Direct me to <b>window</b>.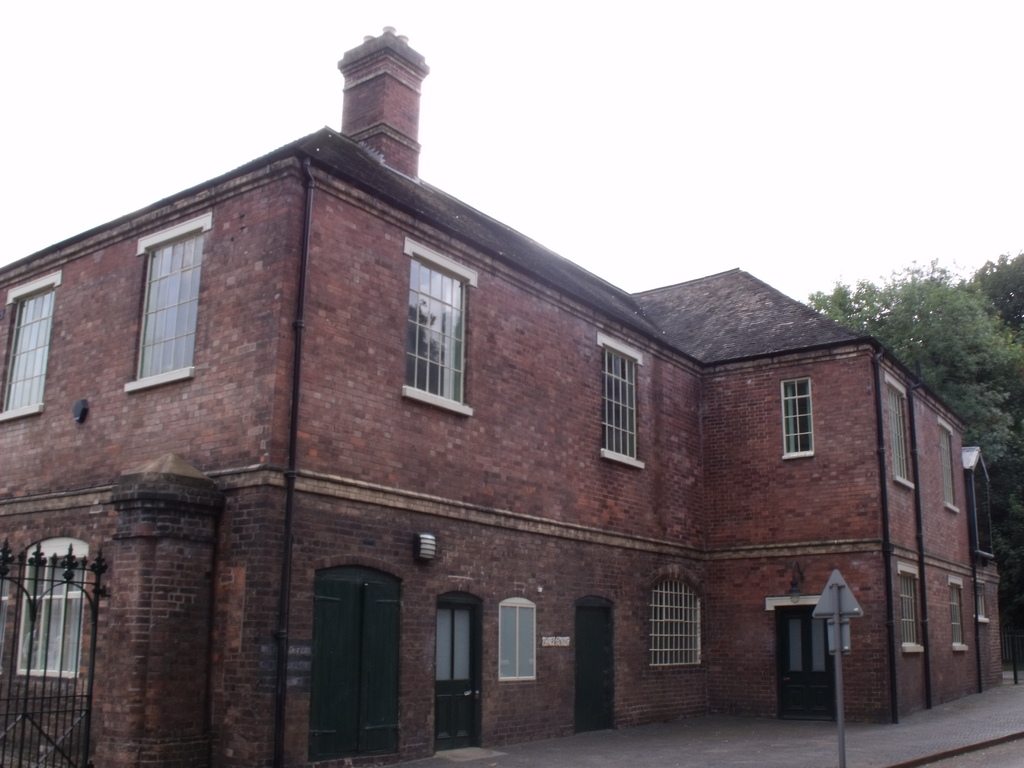
Direction: region(783, 376, 814, 461).
